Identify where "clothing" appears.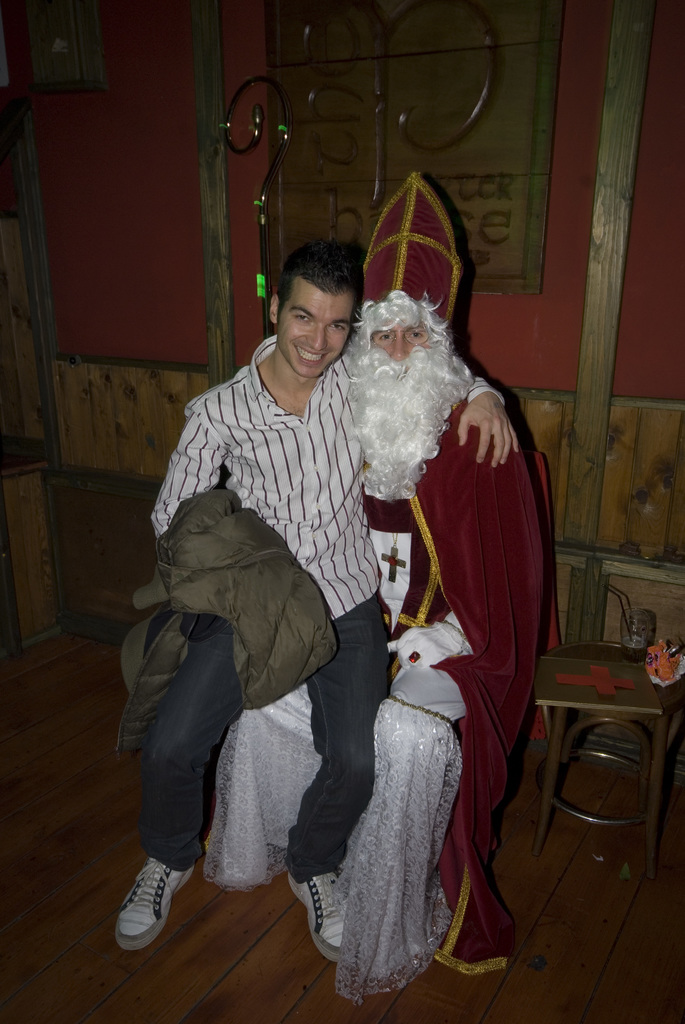
Appears at (left=197, top=164, right=550, bottom=1002).
